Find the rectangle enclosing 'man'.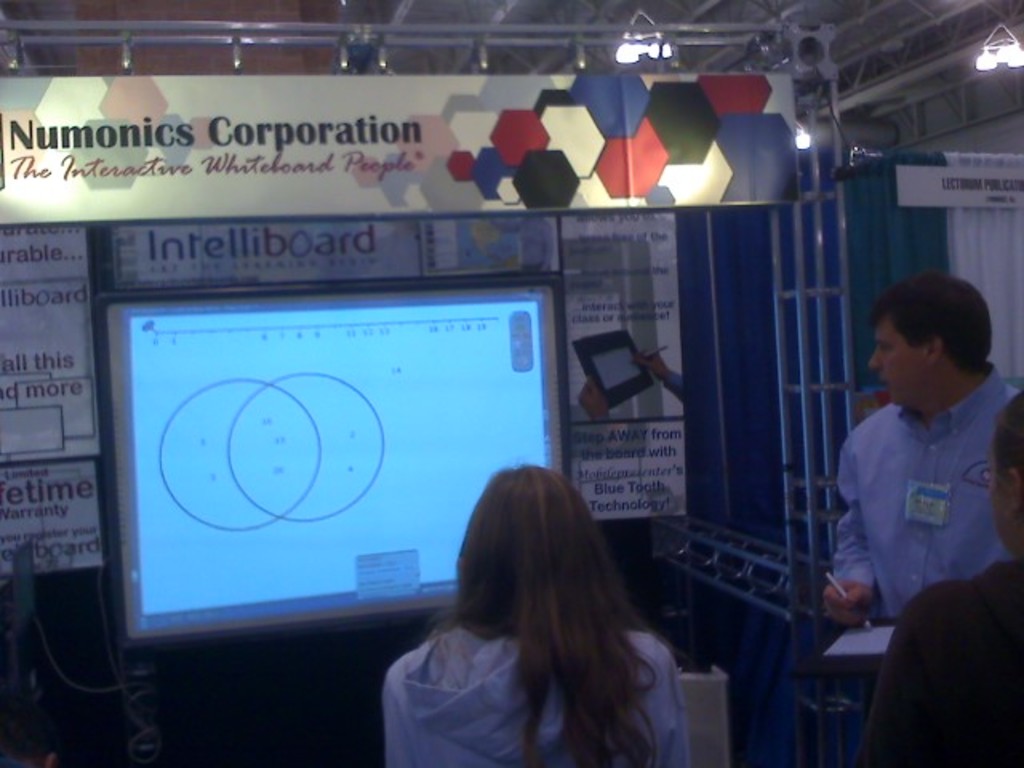
[x1=813, y1=264, x2=1021, y2=709].
